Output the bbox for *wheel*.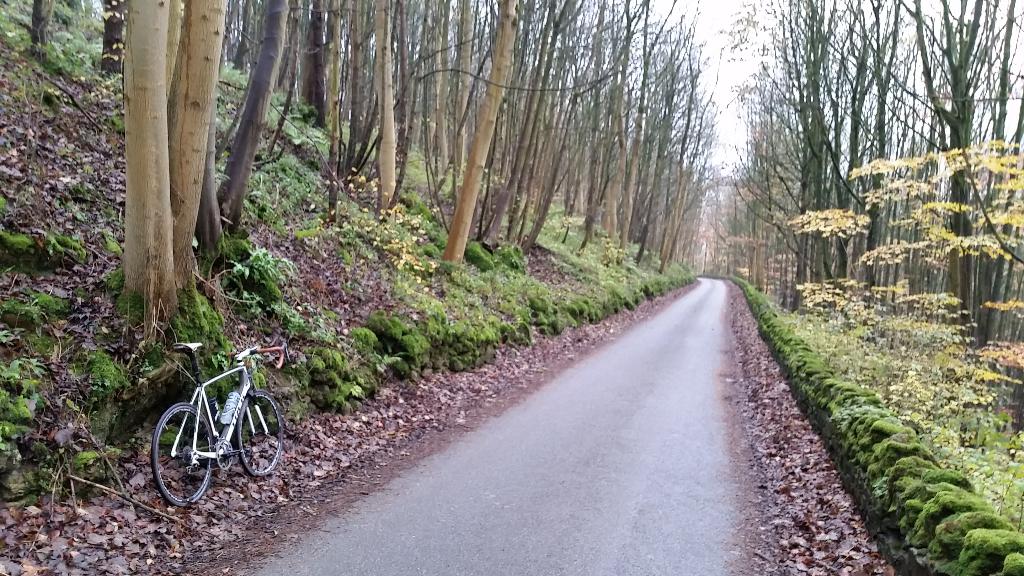
<bbox>236, 390, 289, 476</bbox>.
